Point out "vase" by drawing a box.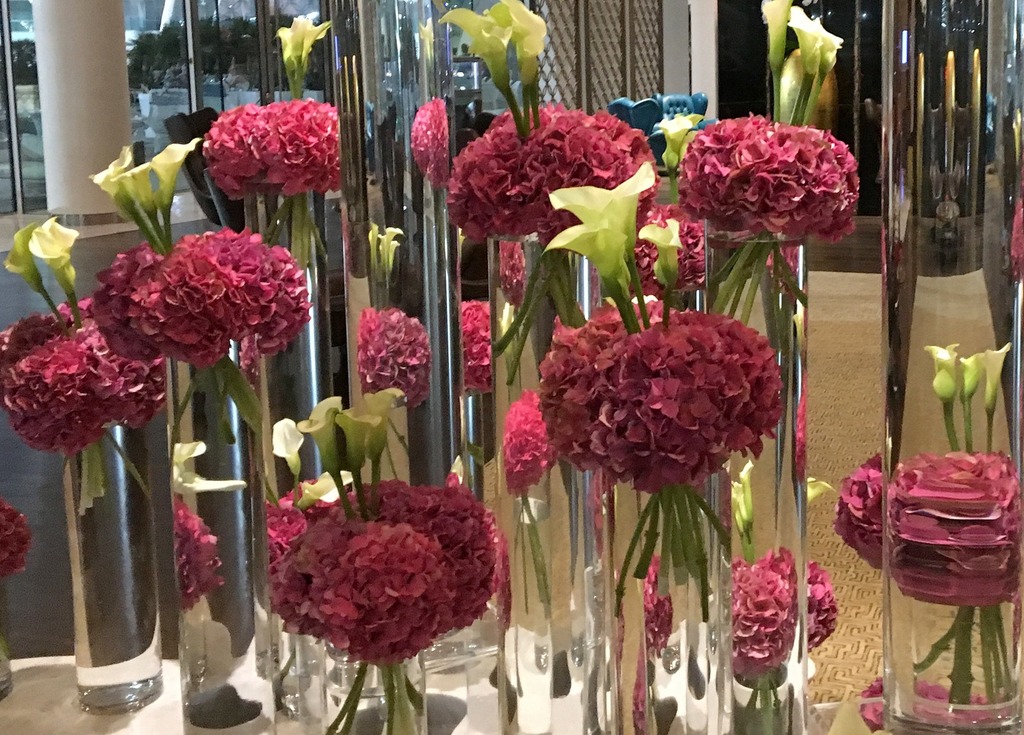
detection(634, 472, 711, 731).
